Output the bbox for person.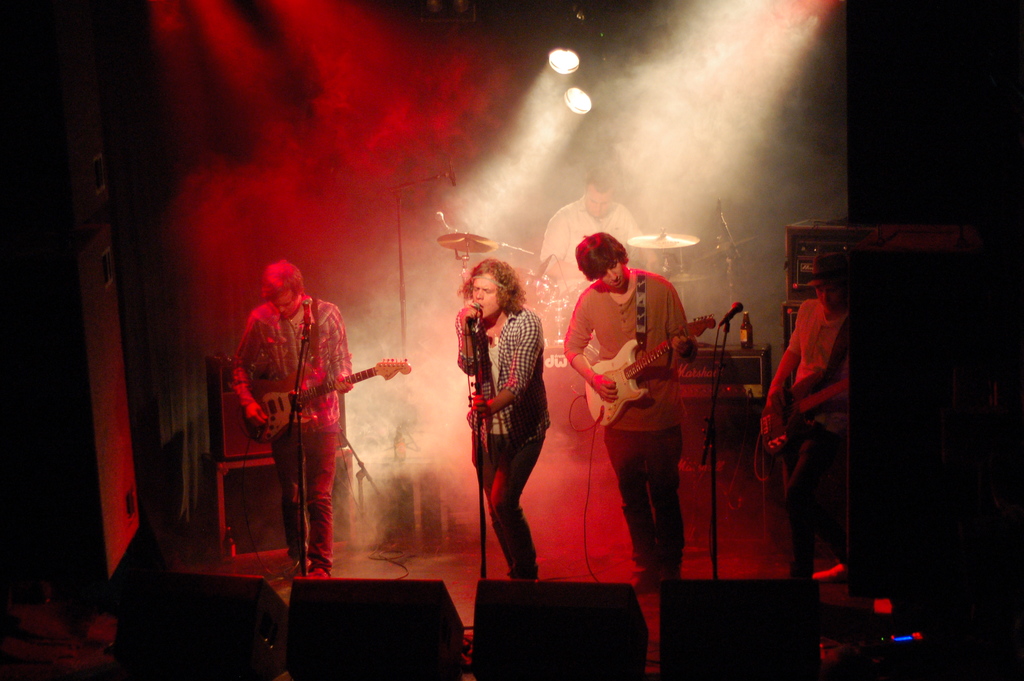
Rect(758, 250, 854, 562).
